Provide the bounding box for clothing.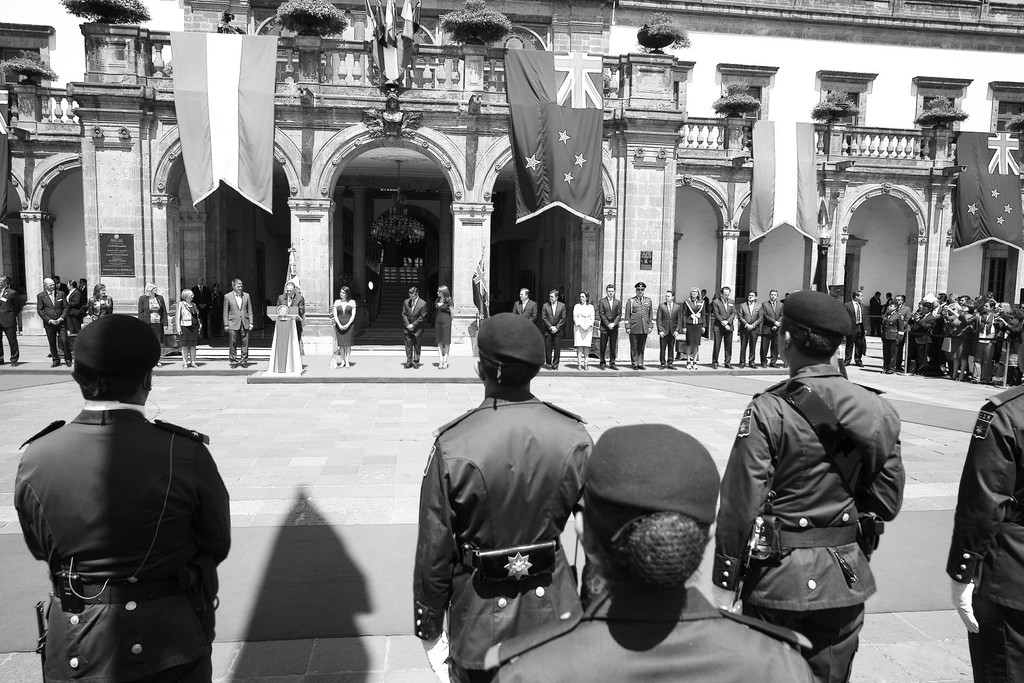
{"x1": 600, "y1": 293, "x2": 623, "y2": 363}.
